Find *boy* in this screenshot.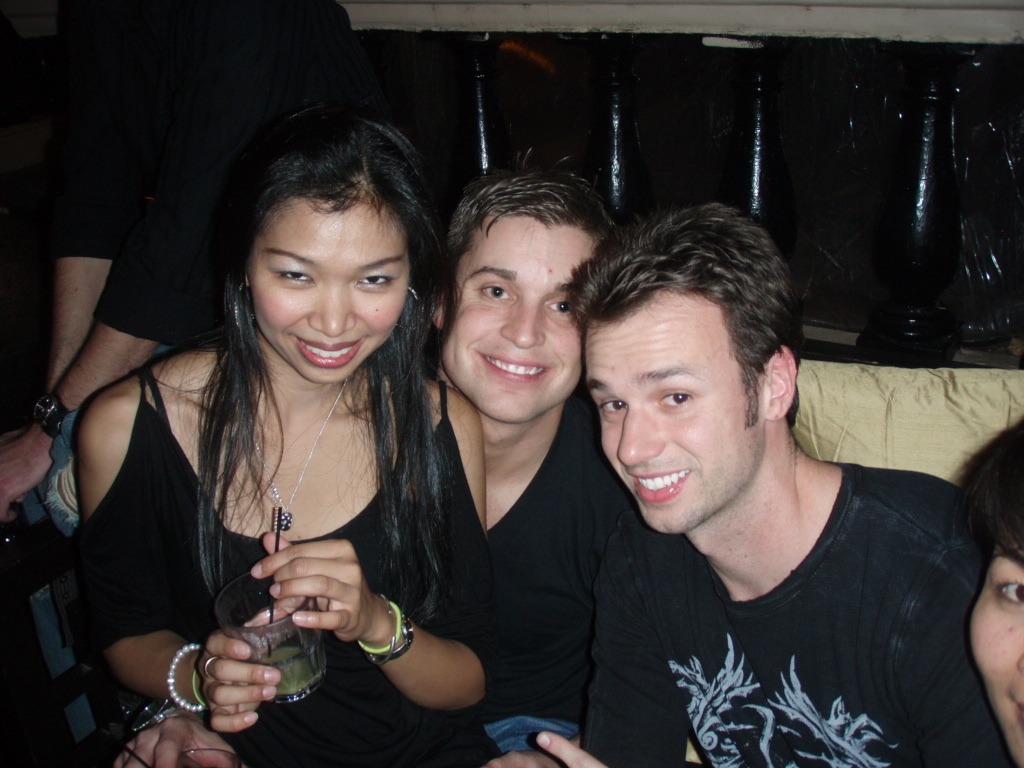
The bounding box for *boy* is bbox=(497, 198, 1017, 764).
